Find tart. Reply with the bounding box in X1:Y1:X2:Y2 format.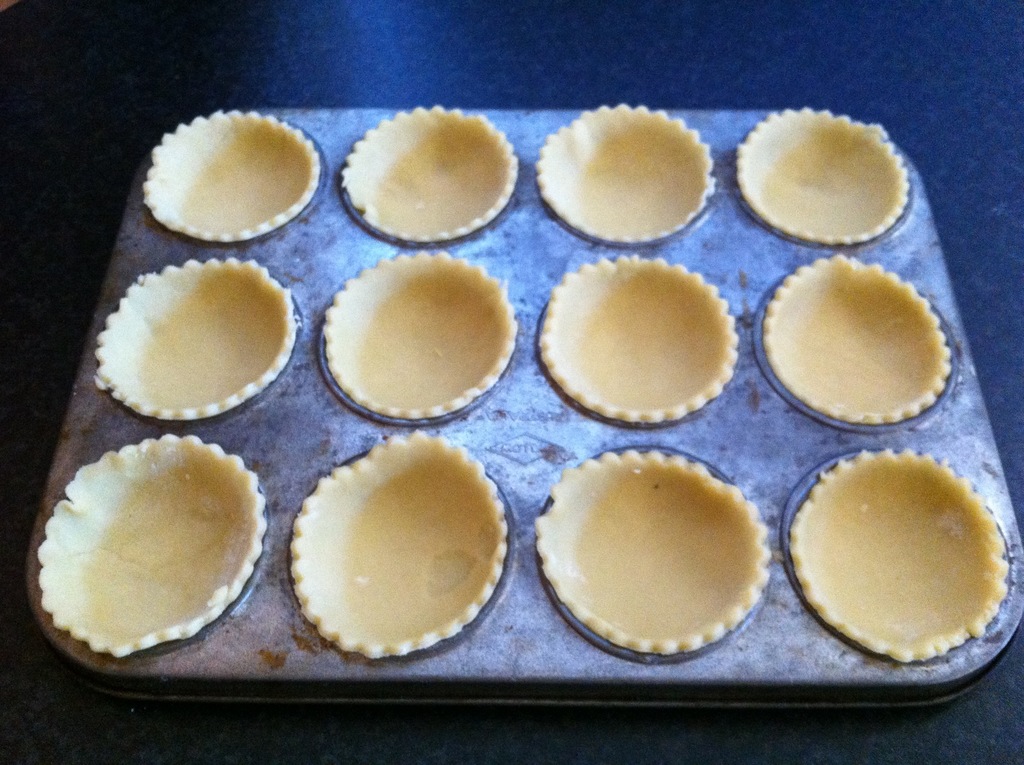
735:103:909:236.
